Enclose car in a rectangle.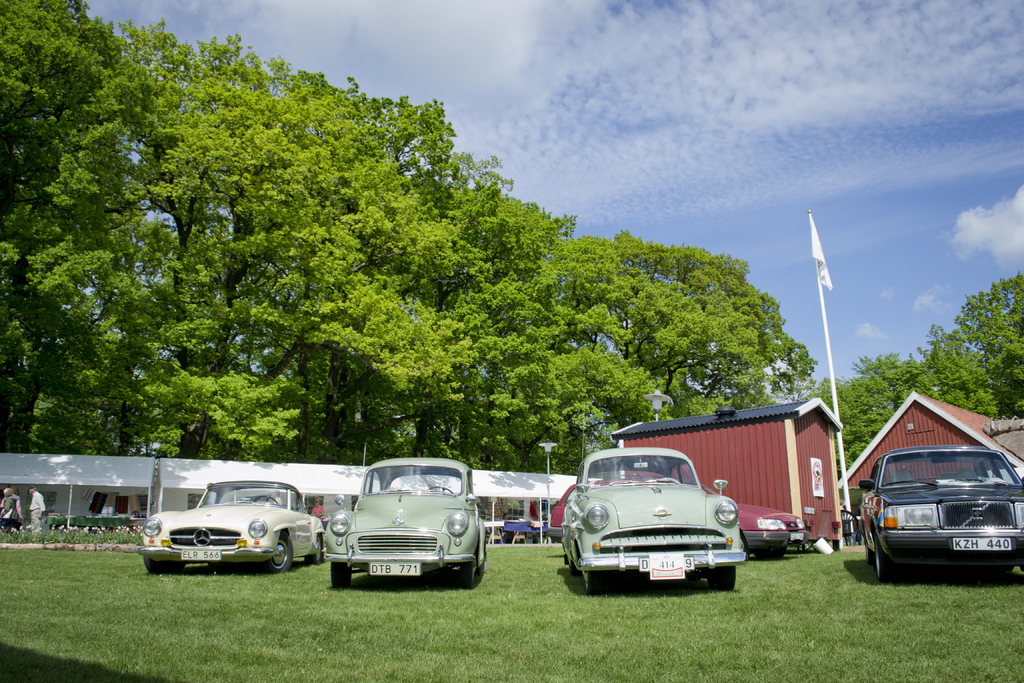
(548,468,812,557).
